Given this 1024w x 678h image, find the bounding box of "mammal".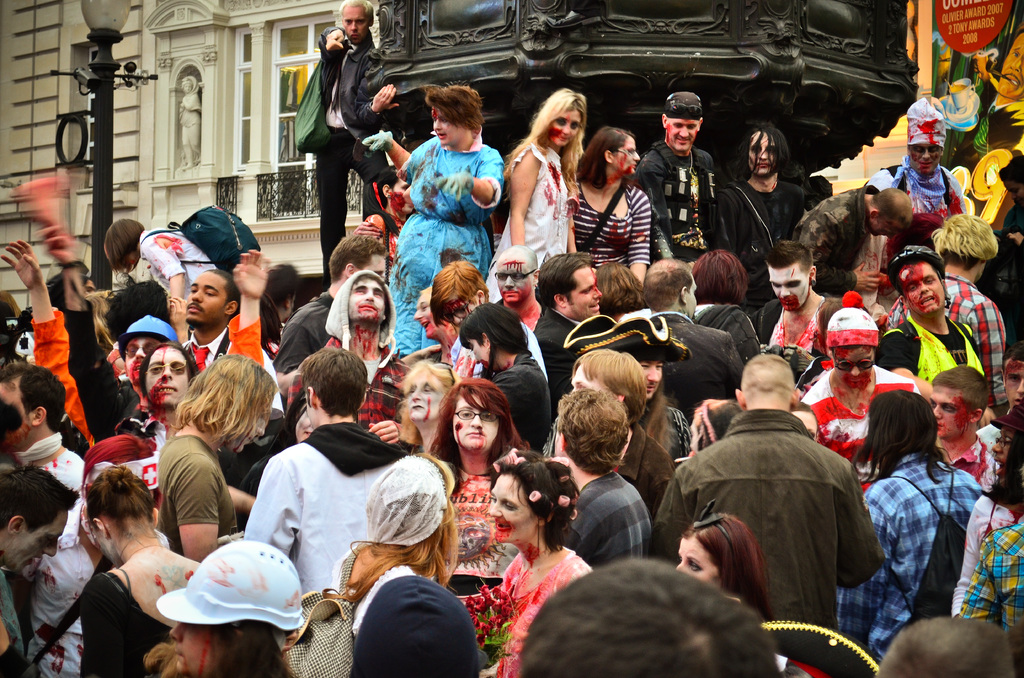
Rect(640, 253, 751, 416).
